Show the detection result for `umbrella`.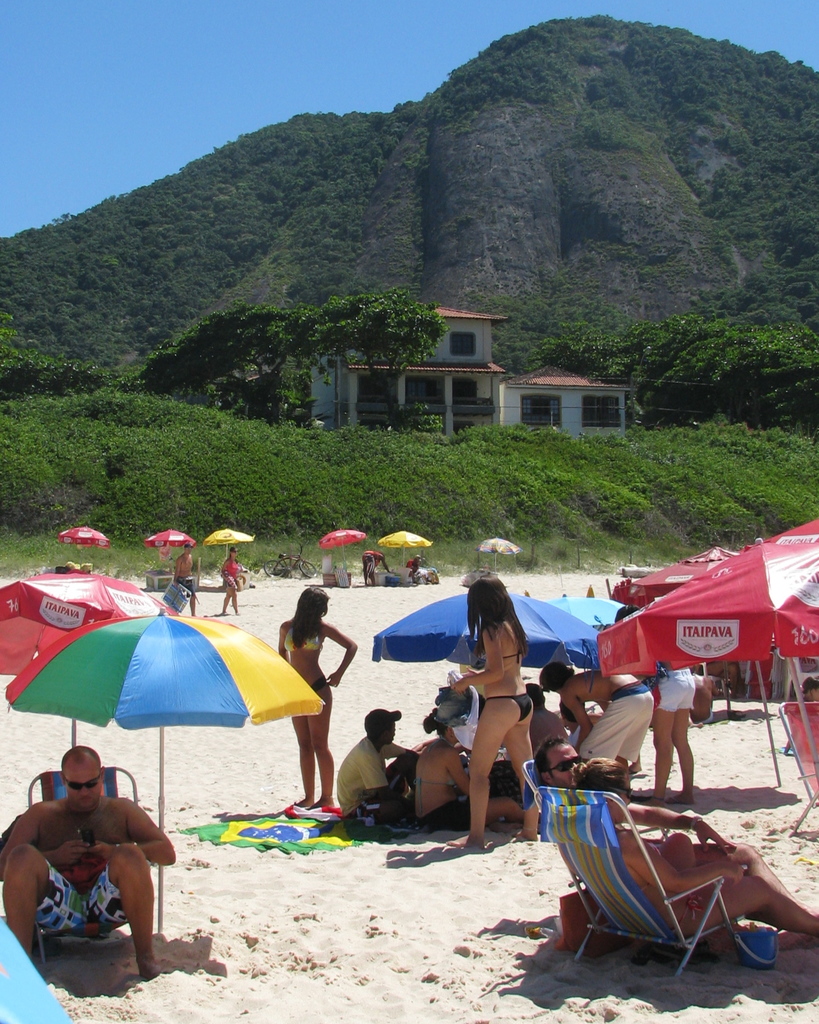
[594, 535, 818, 788].
